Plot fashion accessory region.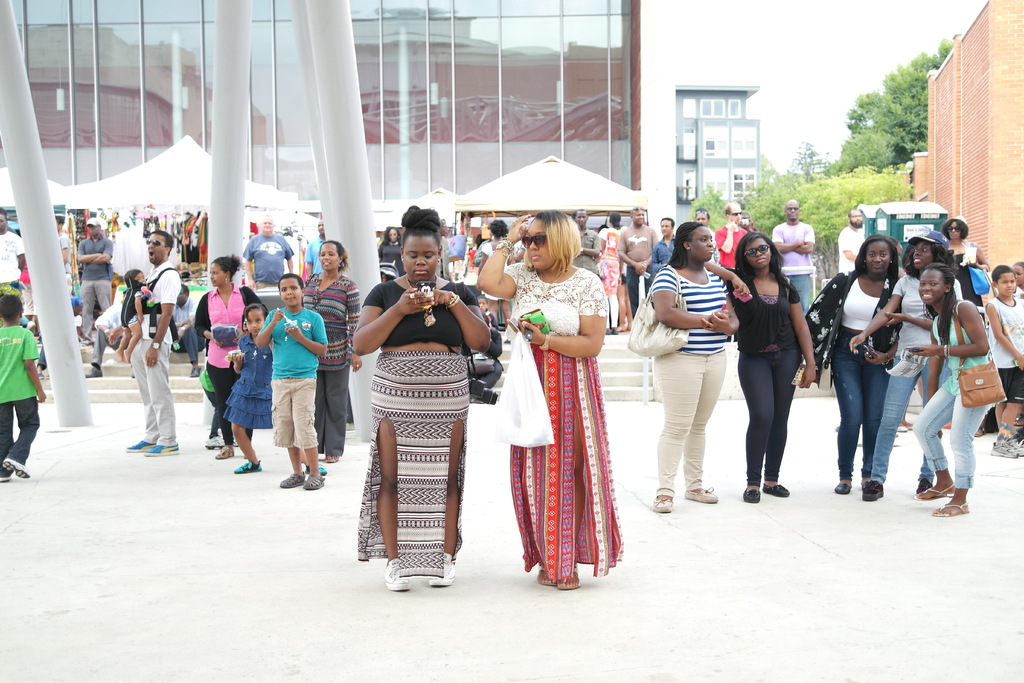
Plotted at bbox=(224, 278, 227, 284).
